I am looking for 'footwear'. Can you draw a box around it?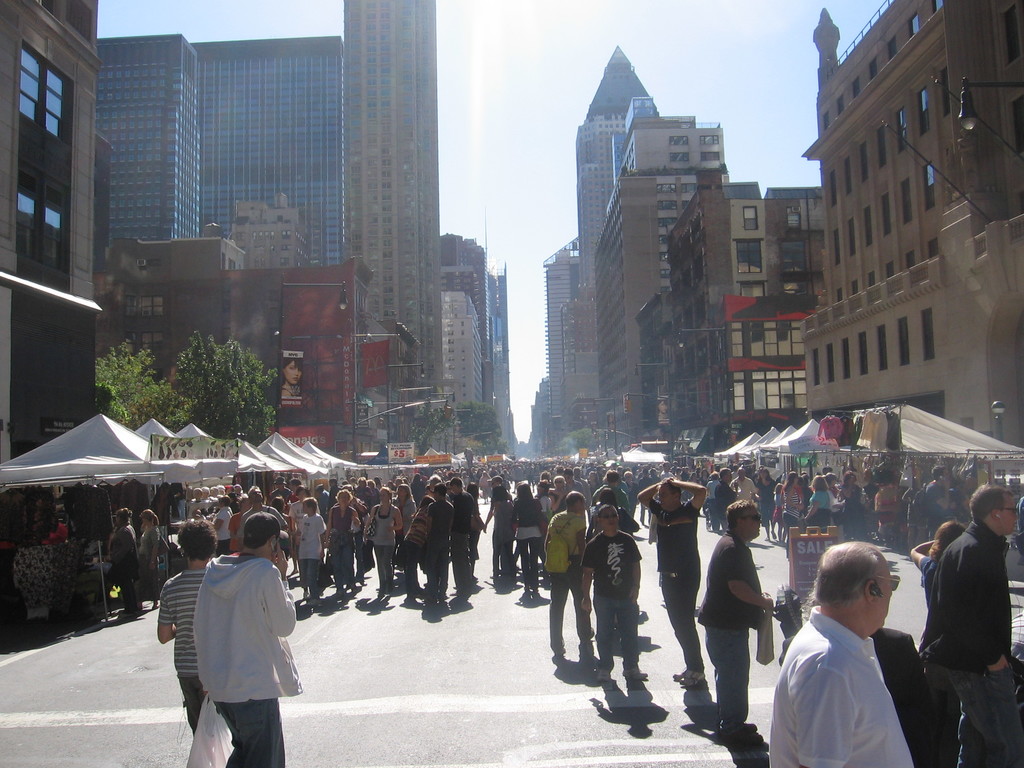
Sure, the bounding box is <box>625,667,647,680</box>.
